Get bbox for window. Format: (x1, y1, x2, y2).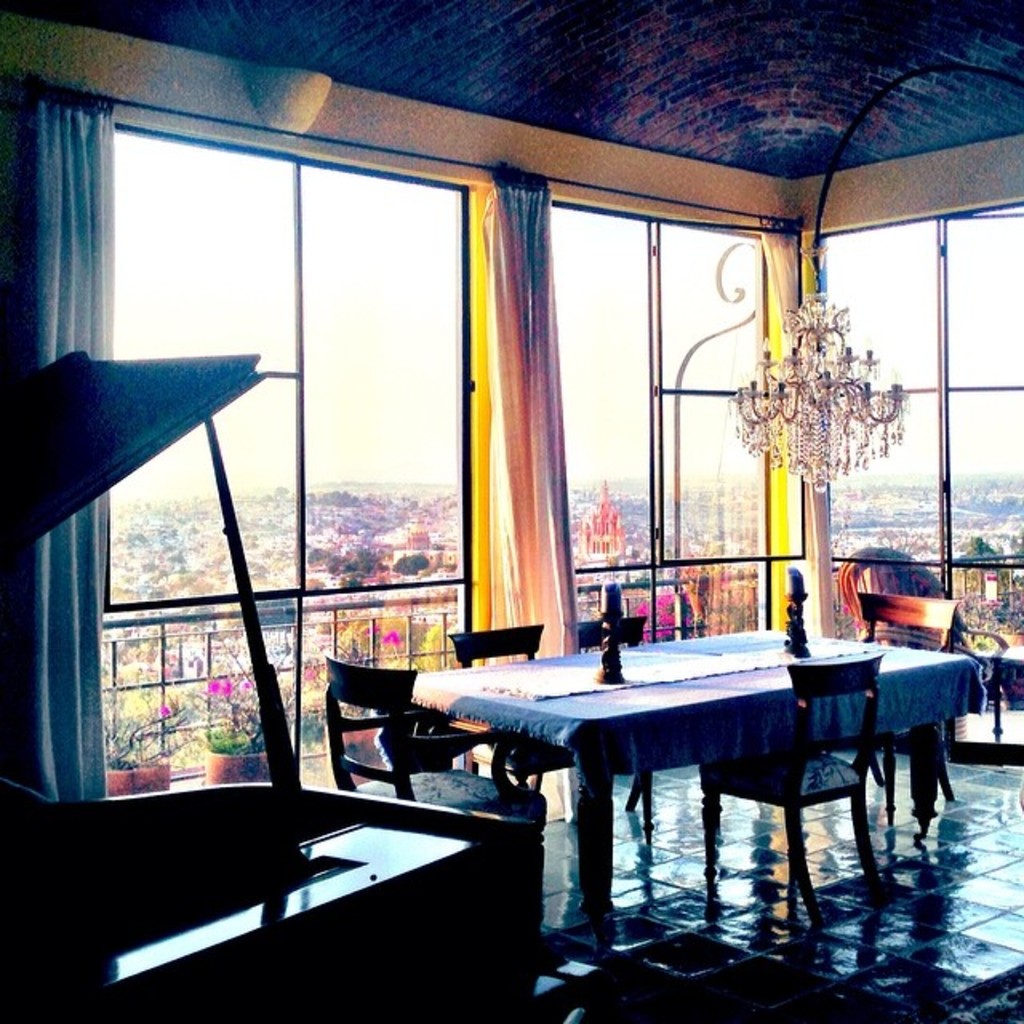
(544, 202, 778, 640).
